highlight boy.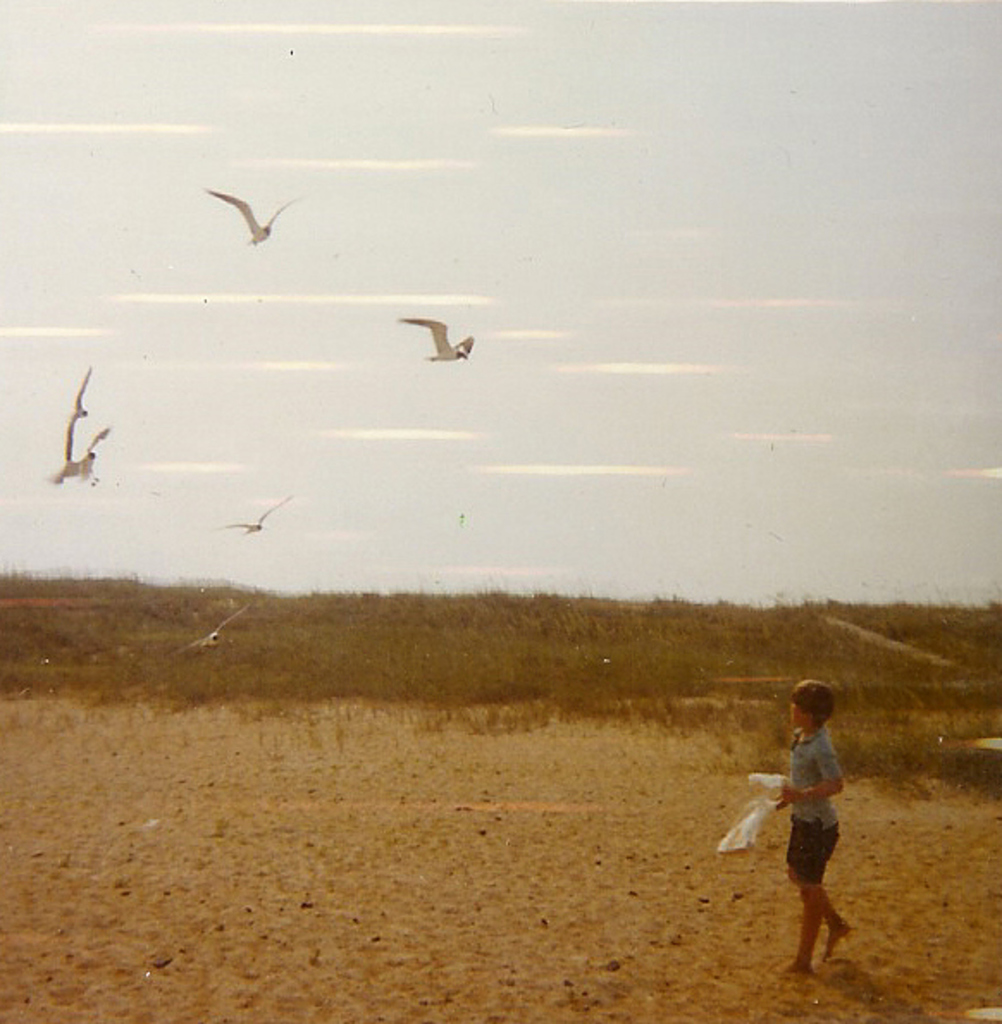
Highlighted region: {"x1": 737, "y1": 697, "x2": 888, "y2": 967}.
